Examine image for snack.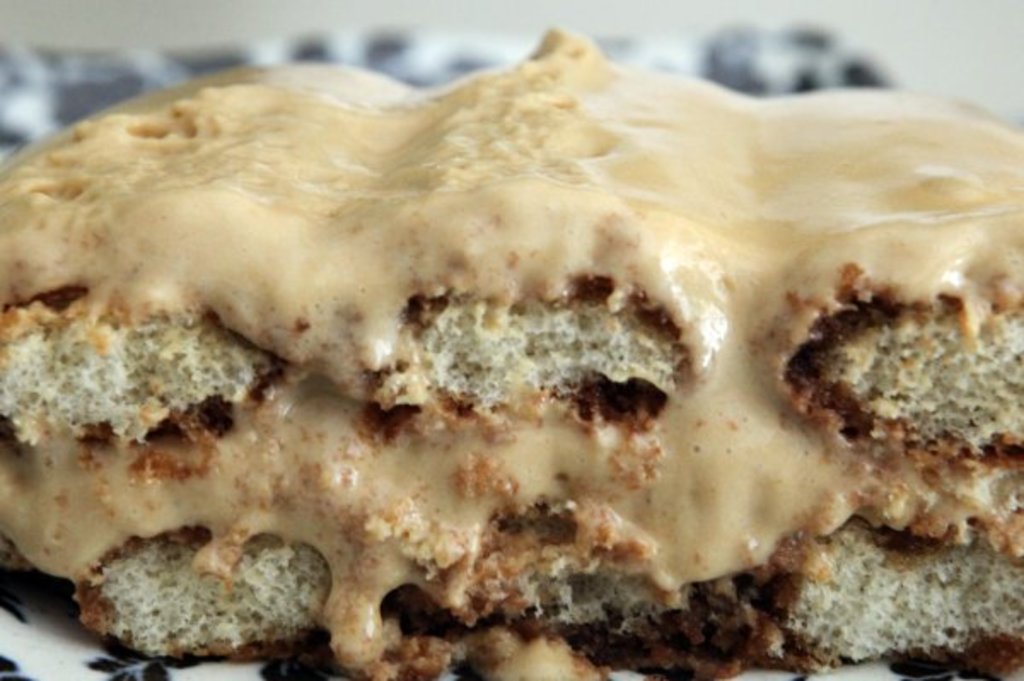
Examination result: left=0, top=14, right=1022, bottom=672.
